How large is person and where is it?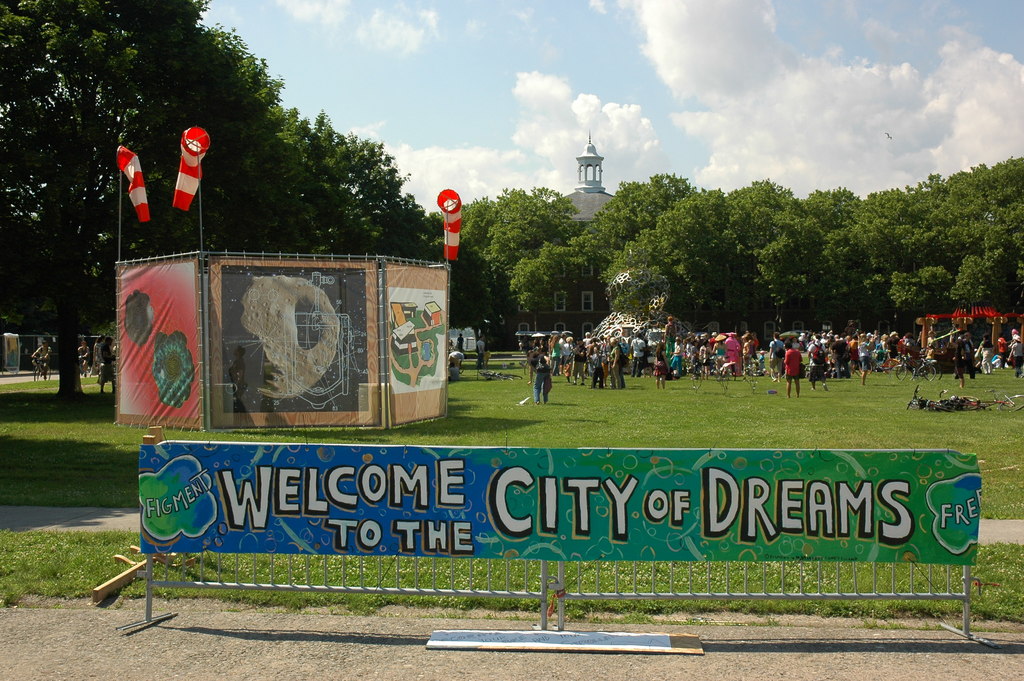
Bounding box: (698, 332, 706, 343).
